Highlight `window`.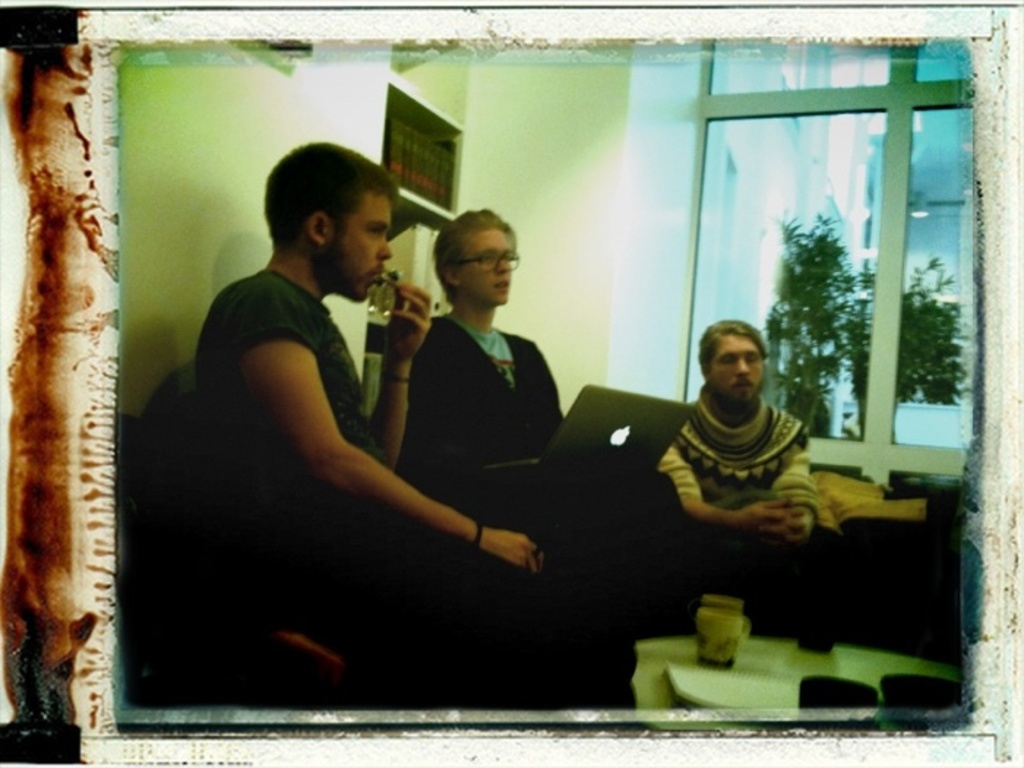
Highlighted region: l=664, t=37, r=974, b=503.
